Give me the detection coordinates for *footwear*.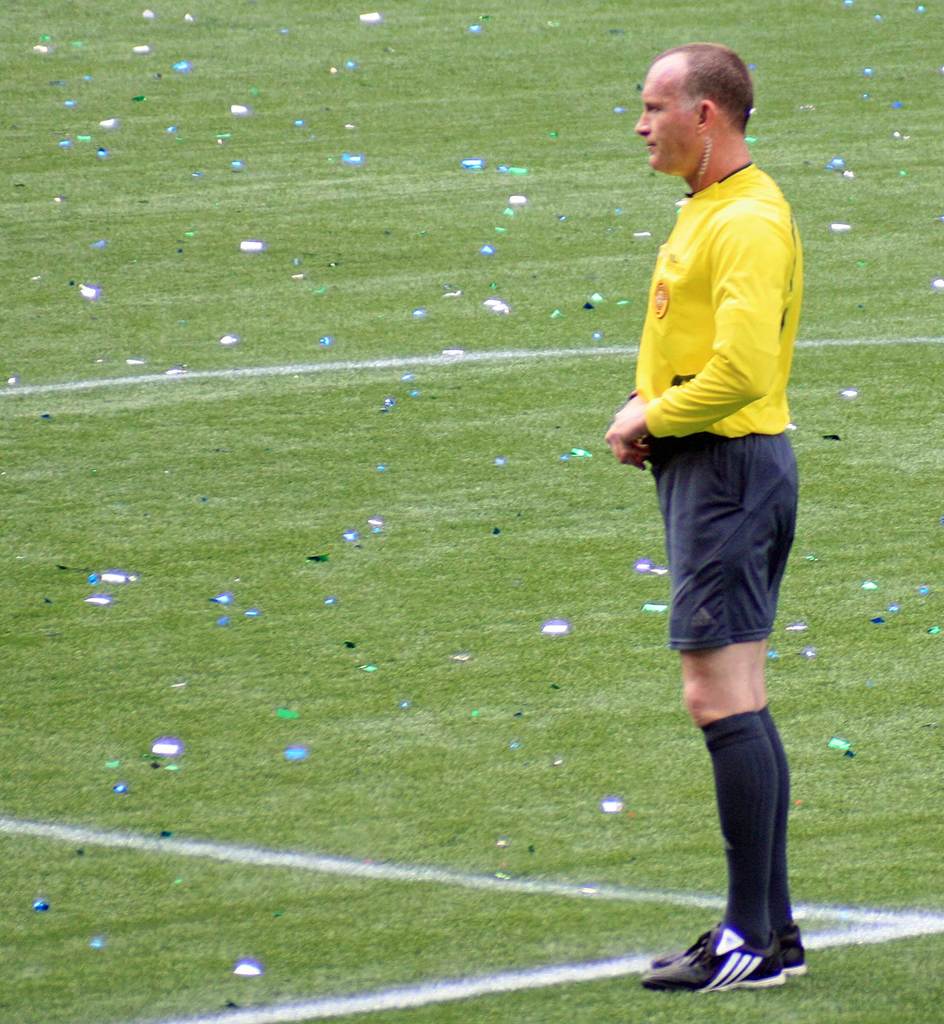
<bbox>642, 916, 808, 979</bbox>.
